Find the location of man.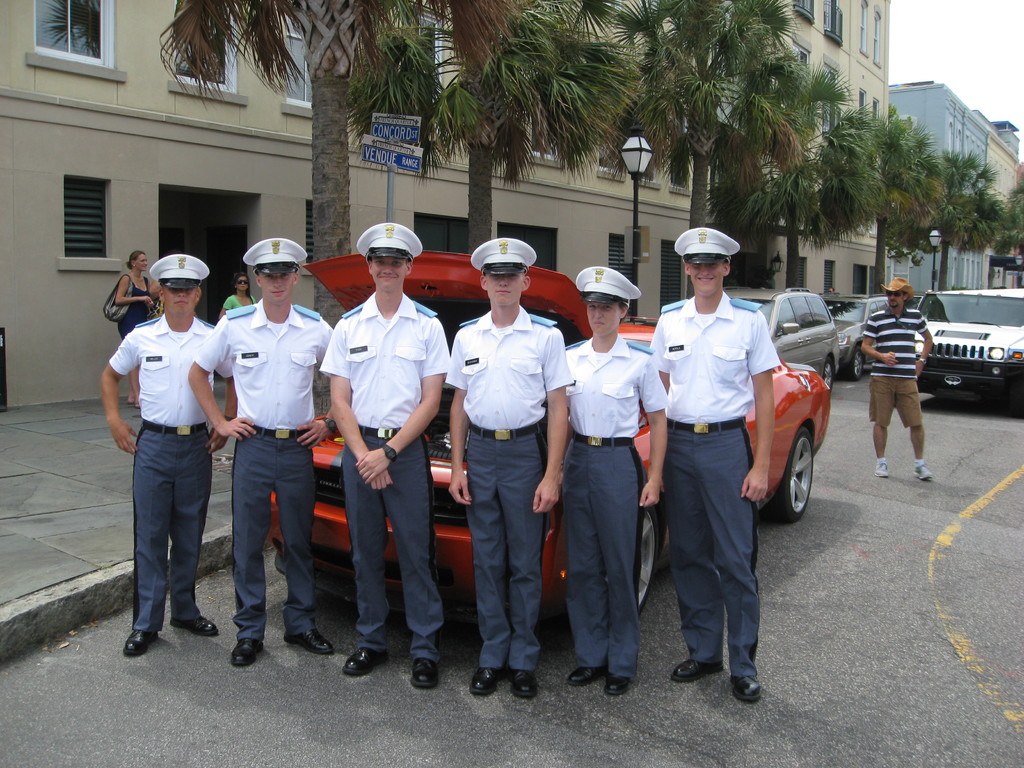
Location: [182, 228, 332, 670].
